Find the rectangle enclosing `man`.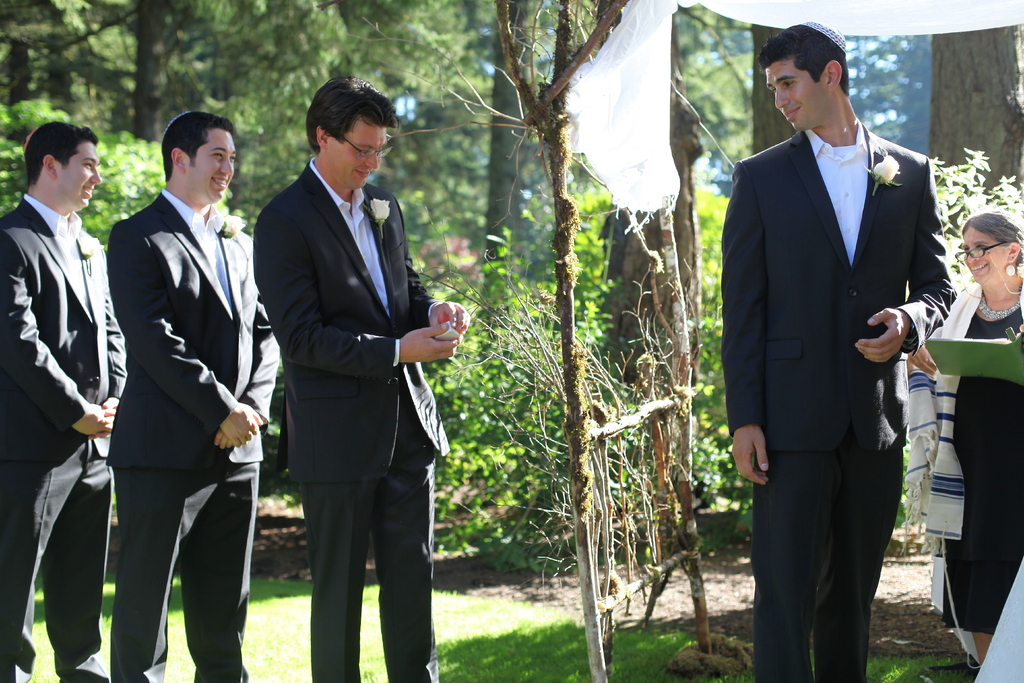
box=[719, 19, 957, 682].
